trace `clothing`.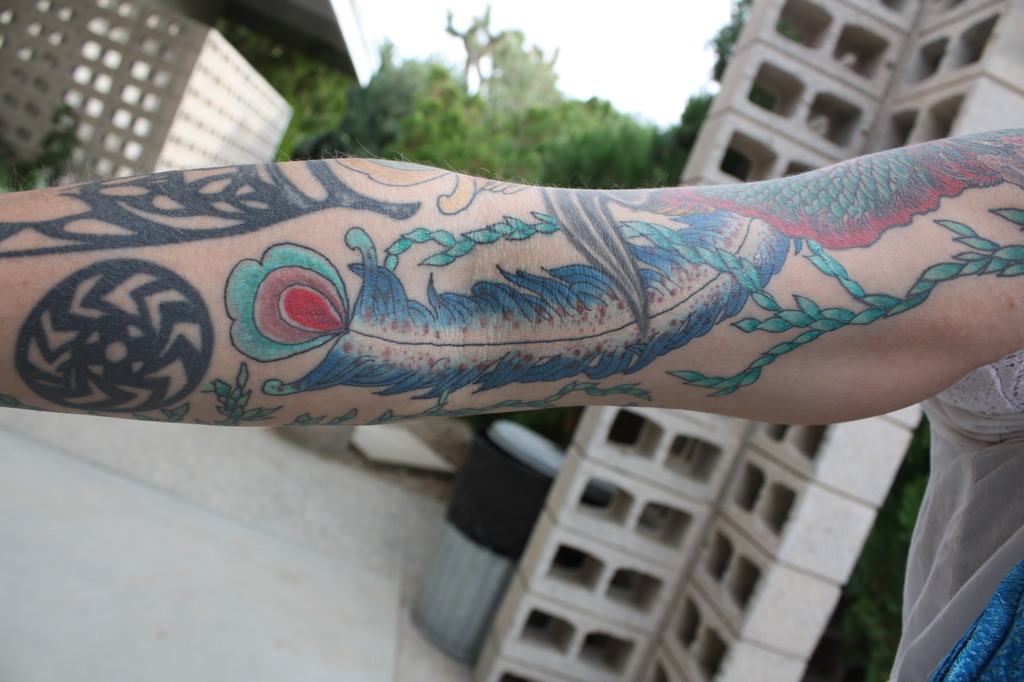
Traced to 883 346 1023 681.
